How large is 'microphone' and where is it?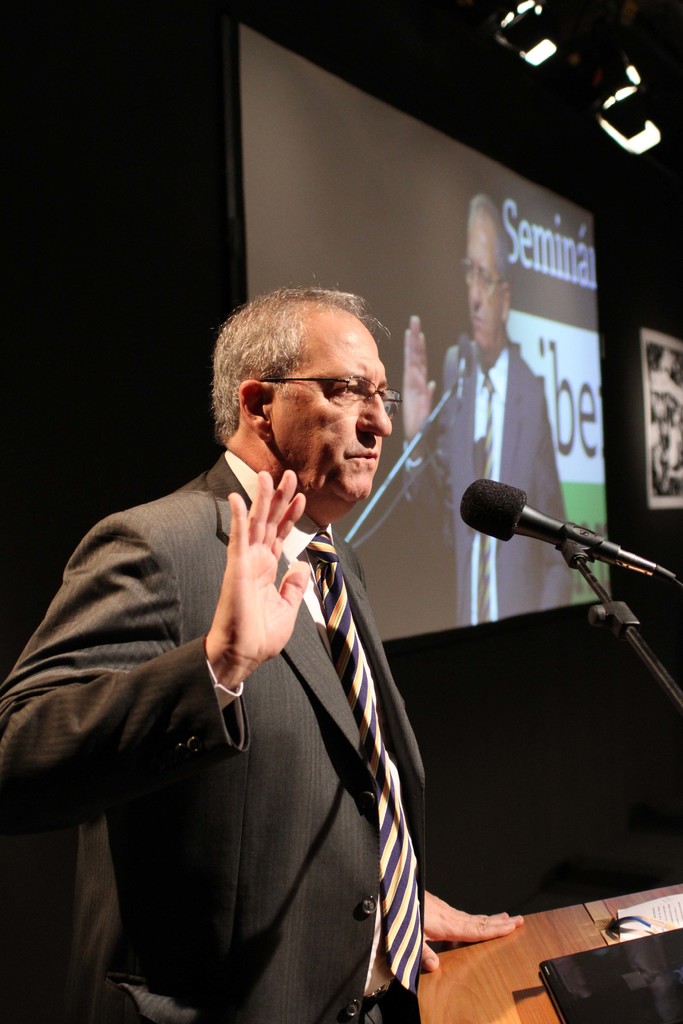
Bounding box: <region>453, 340, 470, 399</region>.
